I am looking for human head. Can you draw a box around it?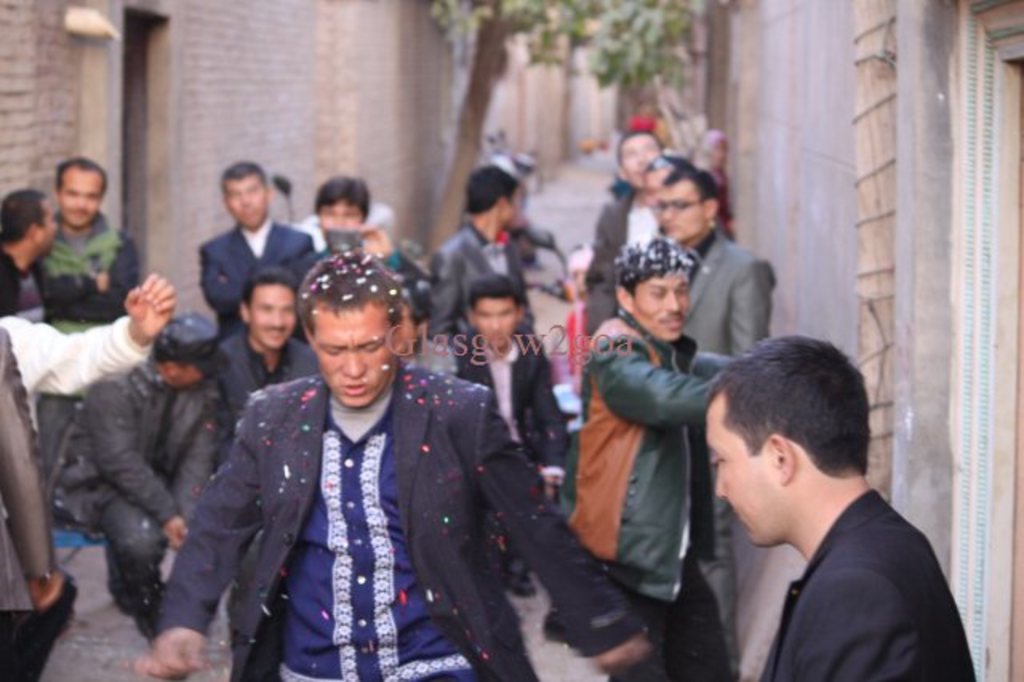
Sure, the bounding box is detection(656, 171, 723, 245).
